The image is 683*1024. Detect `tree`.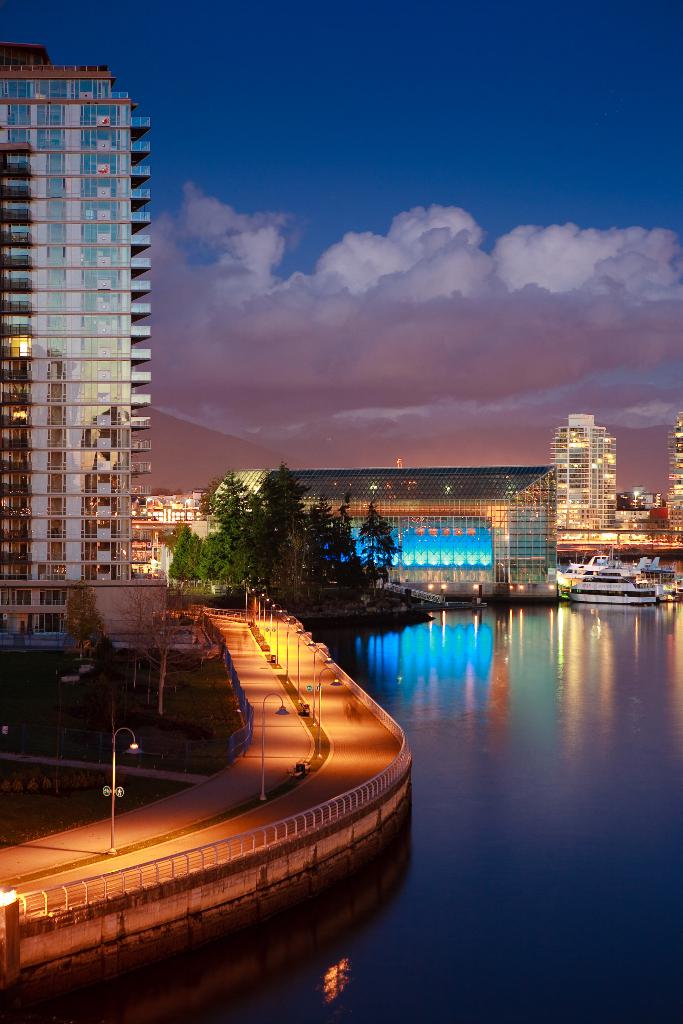
Detection: select_region(65, 582, 103, 653).
